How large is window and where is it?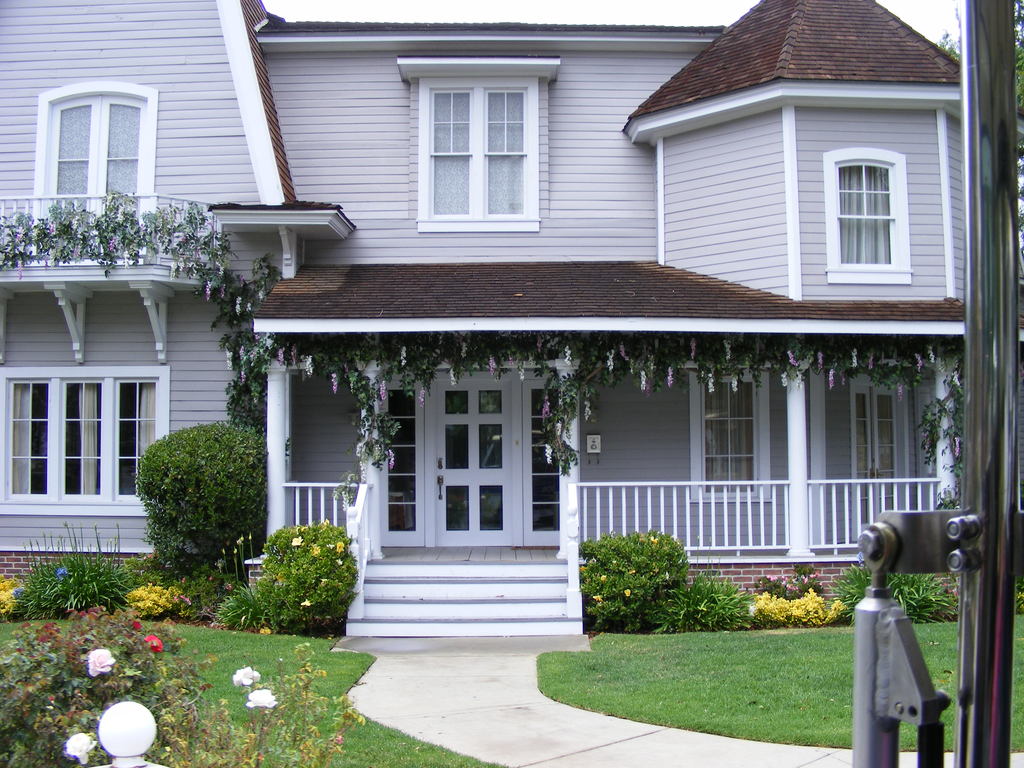
Bounding box: detection(415, 76, 538, 230).
